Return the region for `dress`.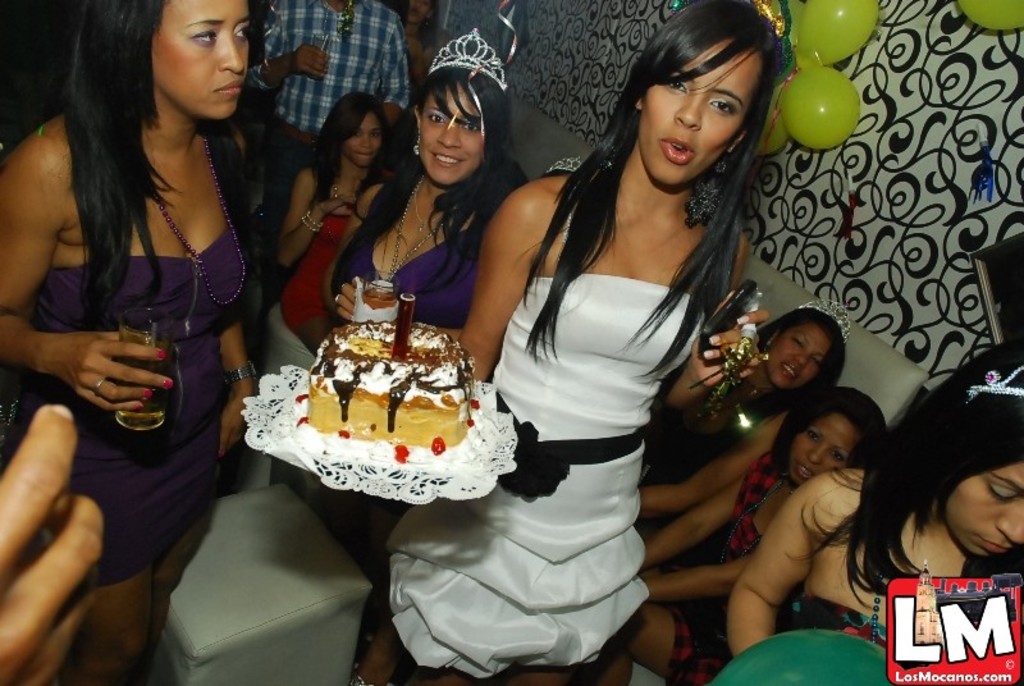
284/214/346/333.
